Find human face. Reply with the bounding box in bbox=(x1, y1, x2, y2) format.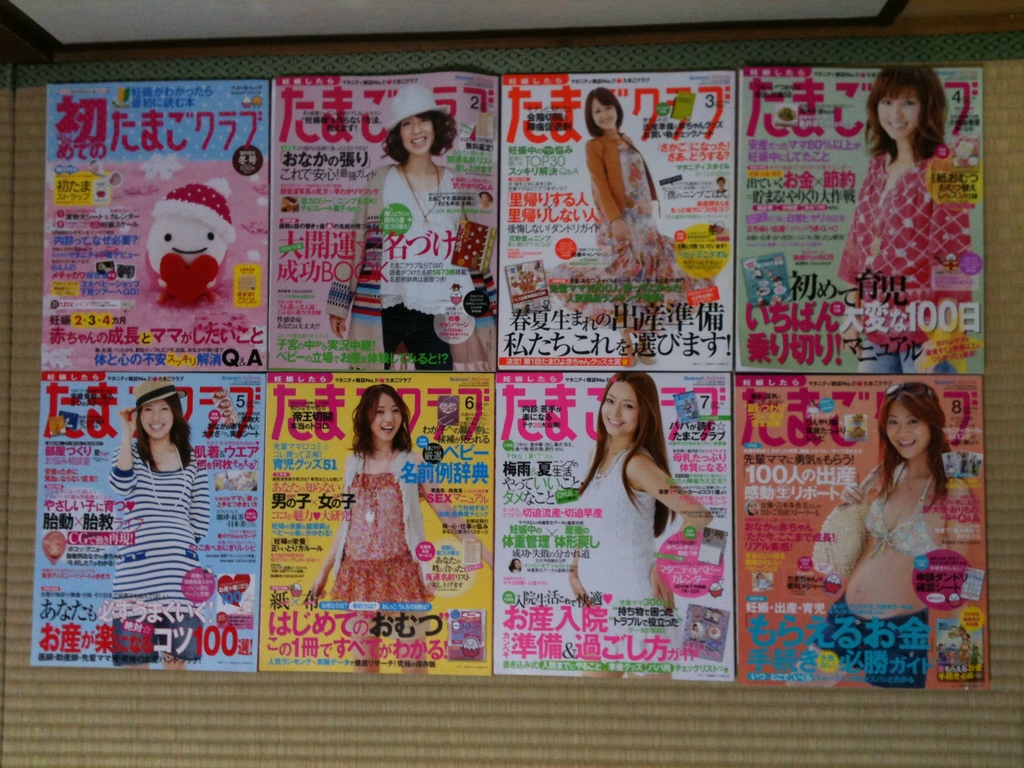
bbox=(887, 404, 927, 455).
